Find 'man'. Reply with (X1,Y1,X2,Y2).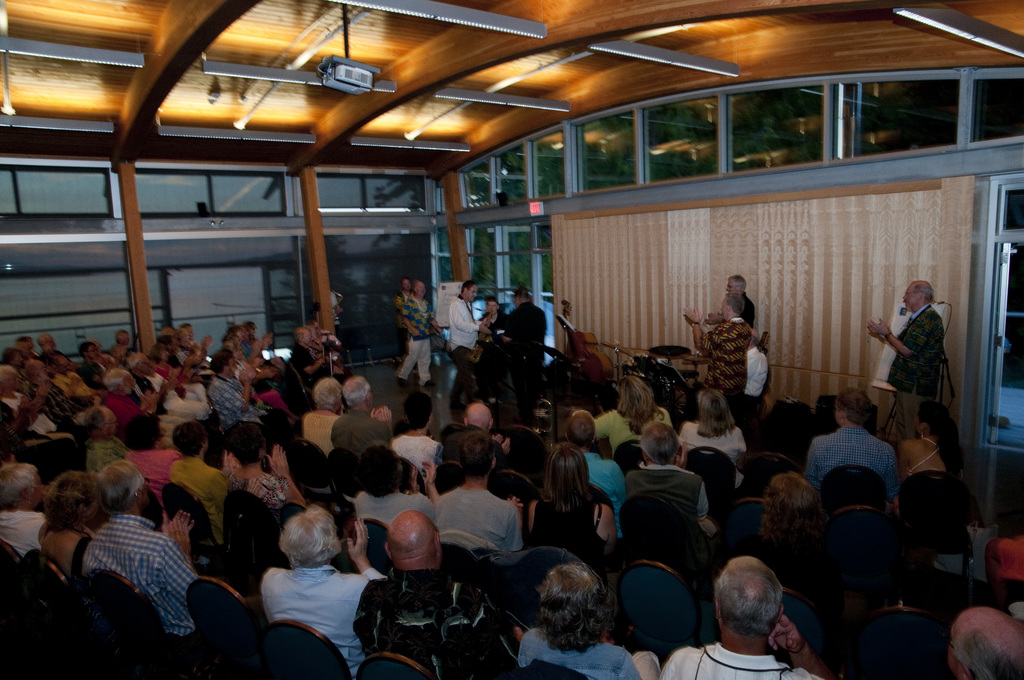
(396,276,415,332).
